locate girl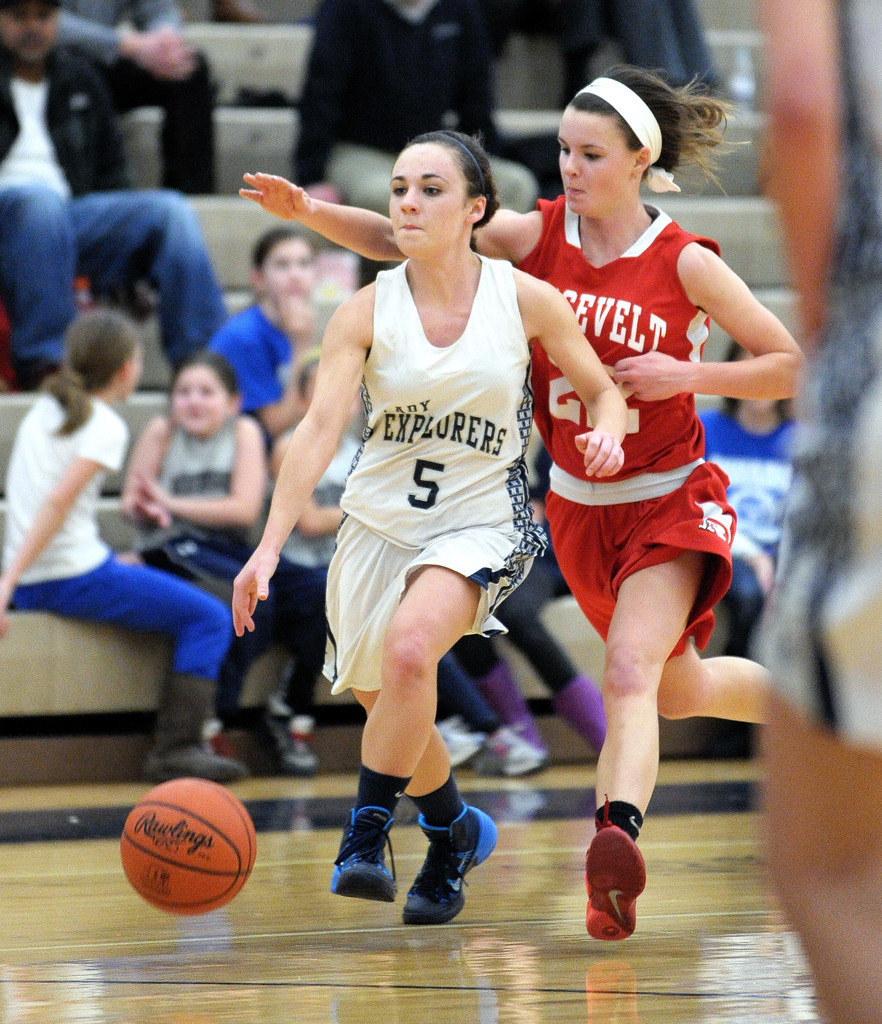
detection(229, 131, 620, 920)
